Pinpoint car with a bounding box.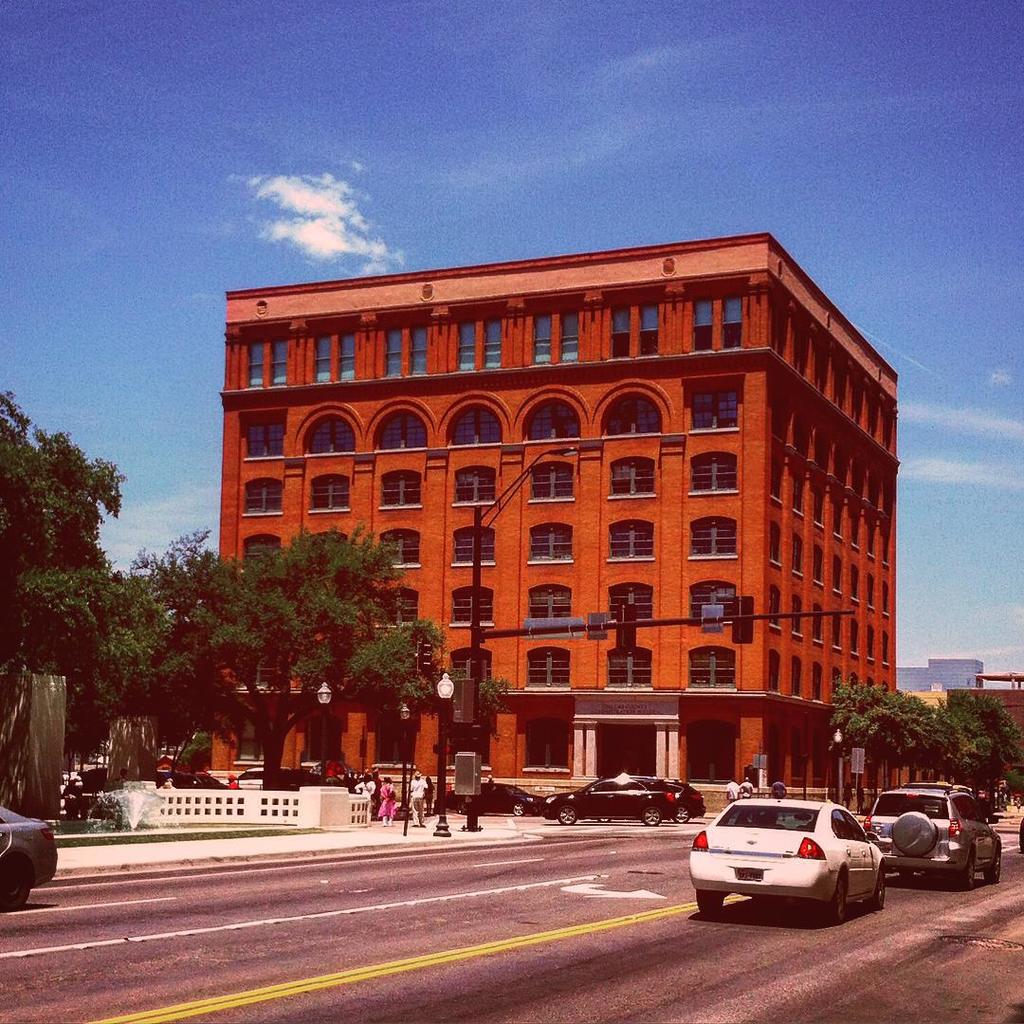
{"x1": 688, "y1": 793, "x2": 890, "y2": 929}.
